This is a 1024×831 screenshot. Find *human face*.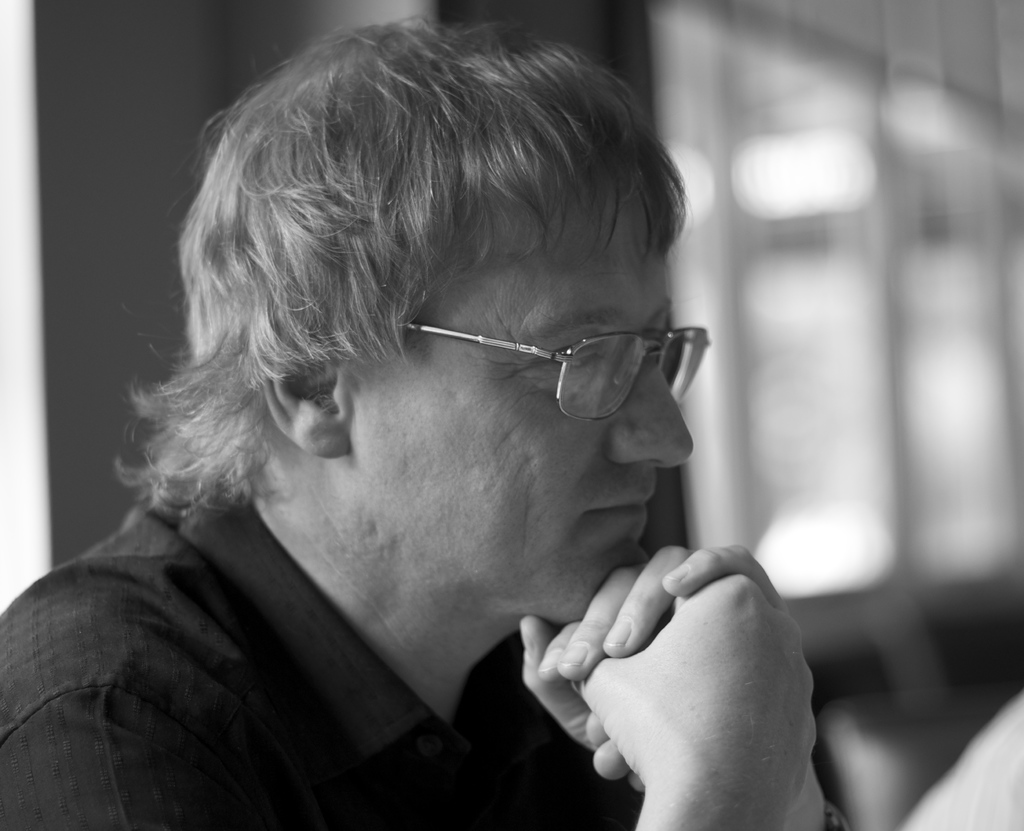
Bounding box: bbox=(354, 196, 694, 626).
